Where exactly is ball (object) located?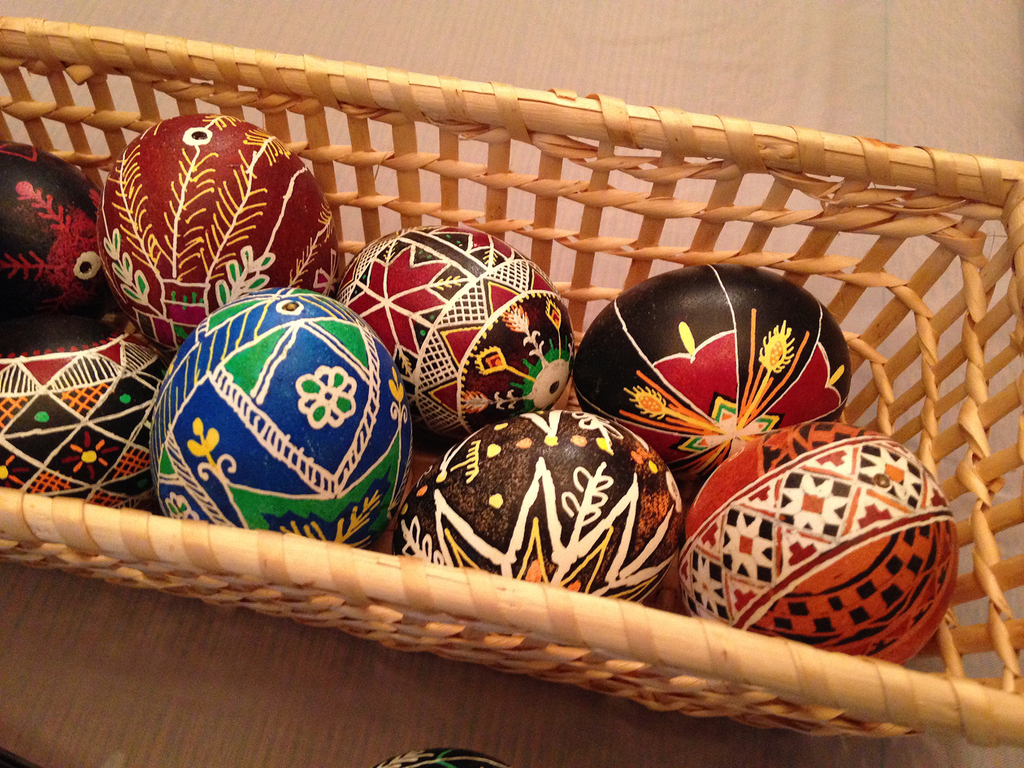
Its bounding box is pyautogui.locateOnScreen(578, 262, 853, 484).
